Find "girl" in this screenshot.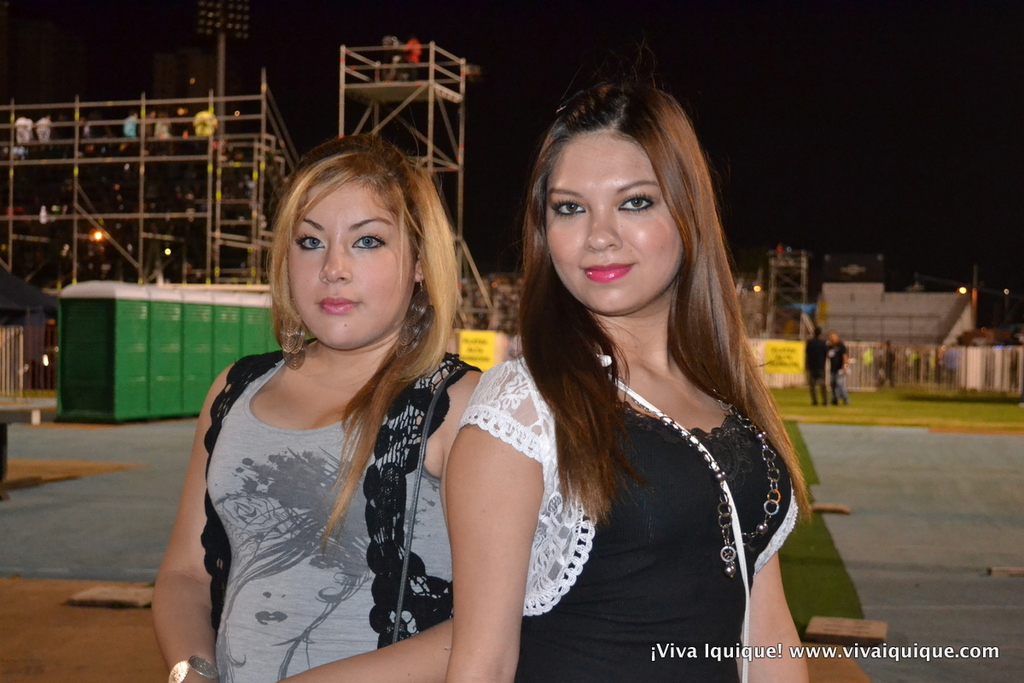
The bounding box for "girl" is Rect(443, 82, 811, 682).
